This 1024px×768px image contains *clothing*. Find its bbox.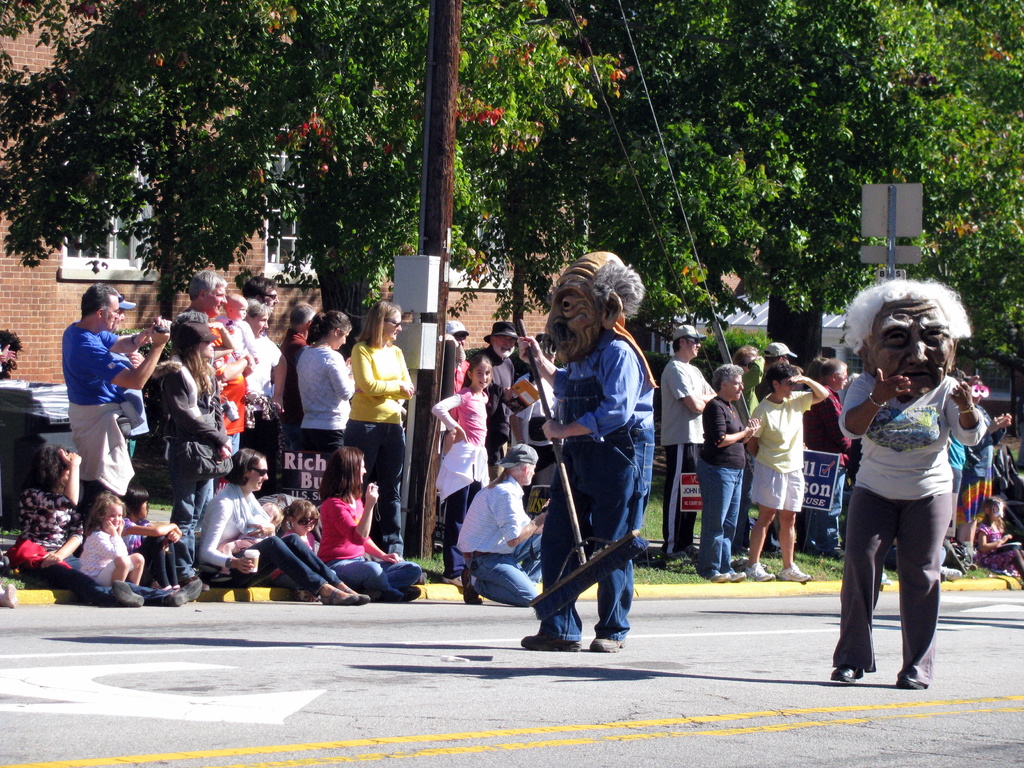
detection(657, 355, 719, 559).
